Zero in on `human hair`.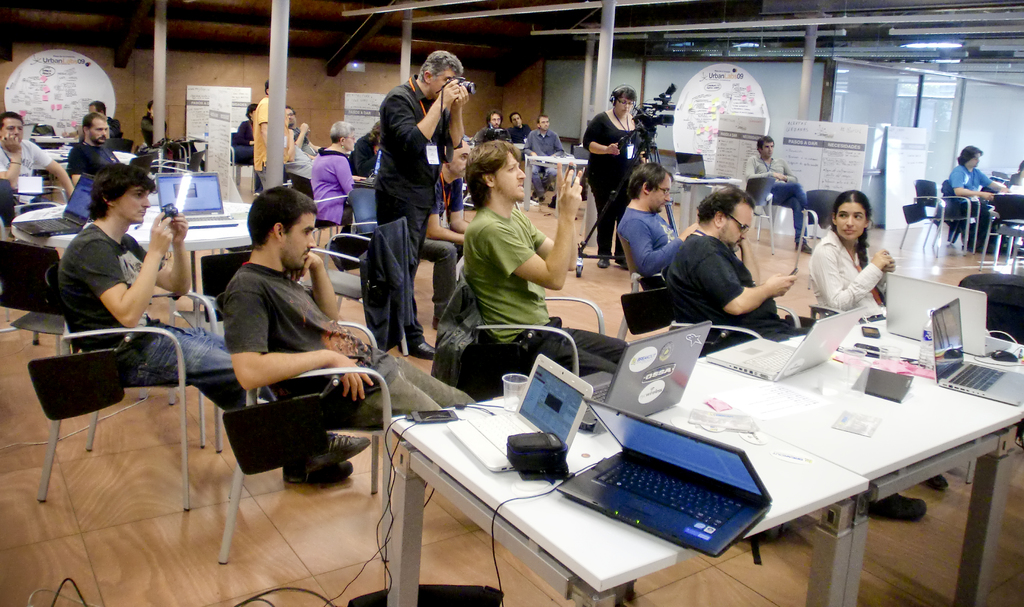
Zeroed in: <region>757, 136, 778, 150</region>.
